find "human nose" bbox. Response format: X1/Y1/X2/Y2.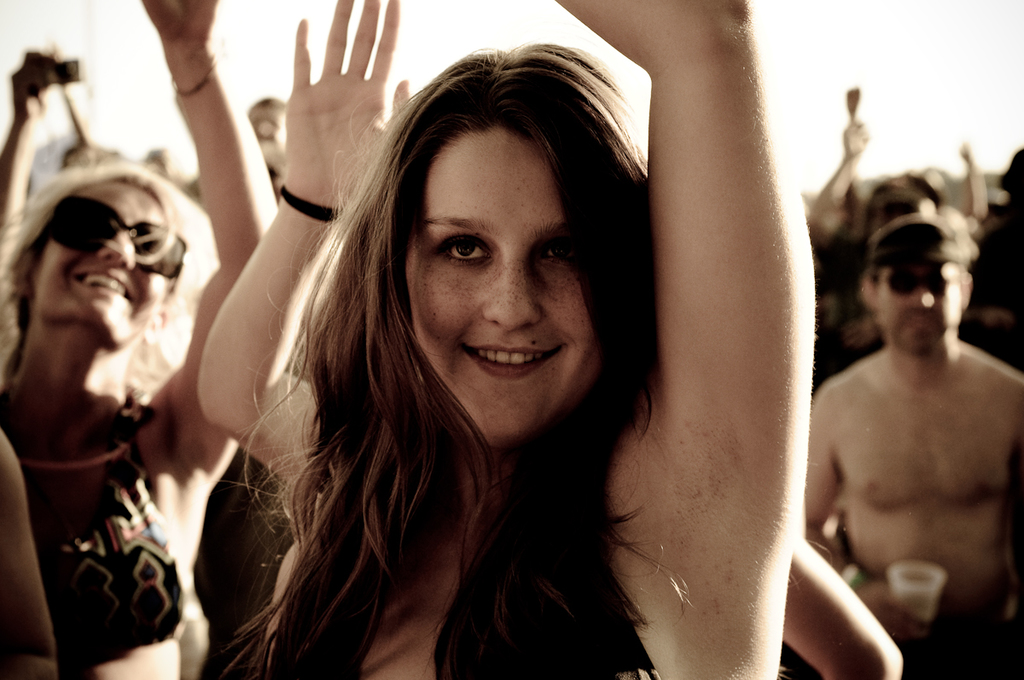
905/283/932/307.
